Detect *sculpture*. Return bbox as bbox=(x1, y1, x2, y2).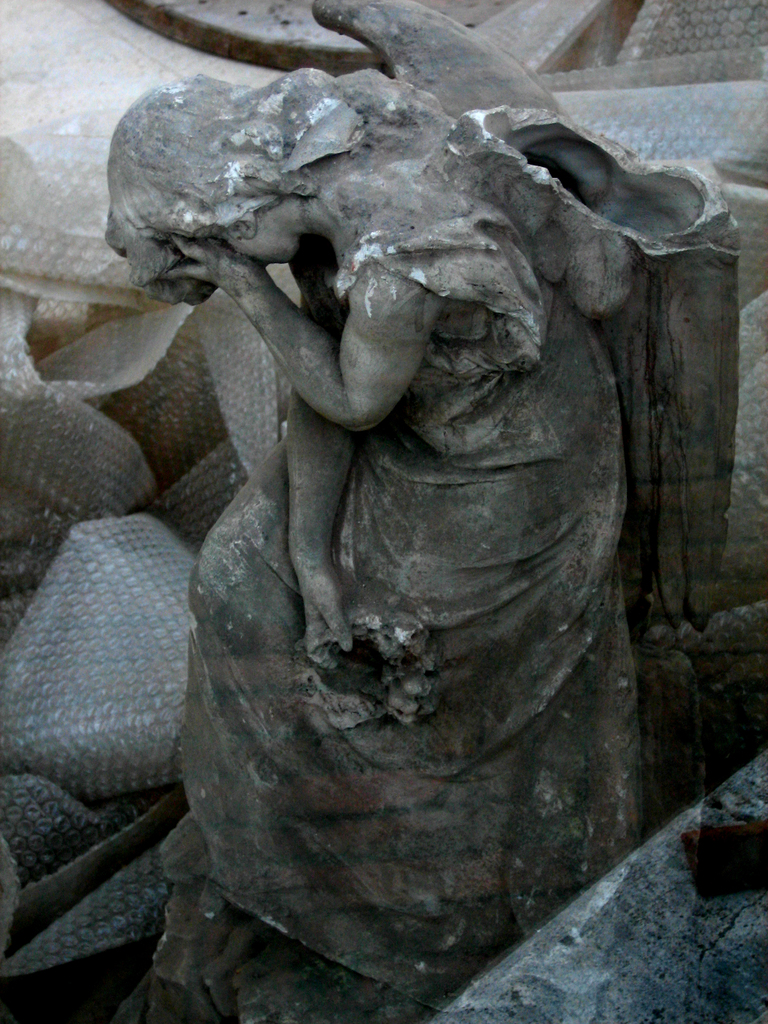
bbox=(104, 0, 745, 1023).
